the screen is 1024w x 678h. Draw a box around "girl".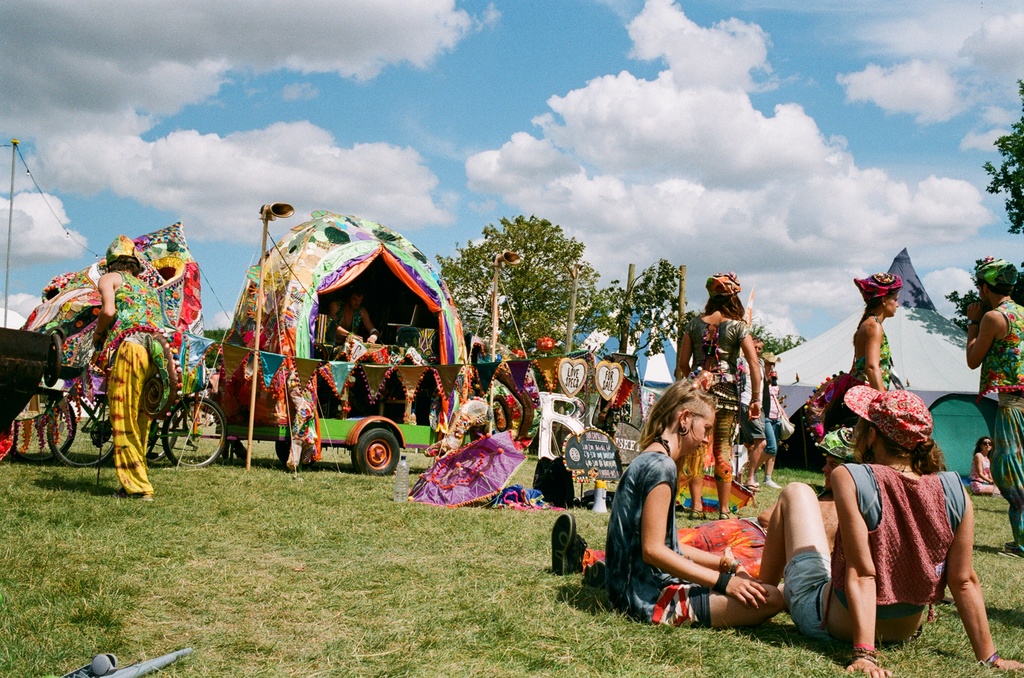
BBox(760, 381, 1023, 677).
